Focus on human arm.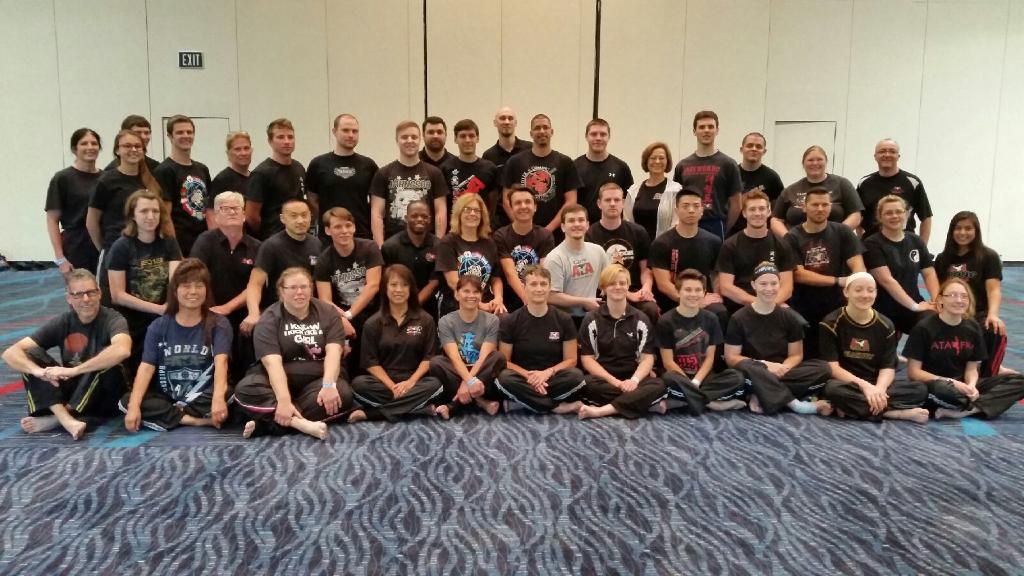
Focused at bbox=(542, 155, 582, 236).
